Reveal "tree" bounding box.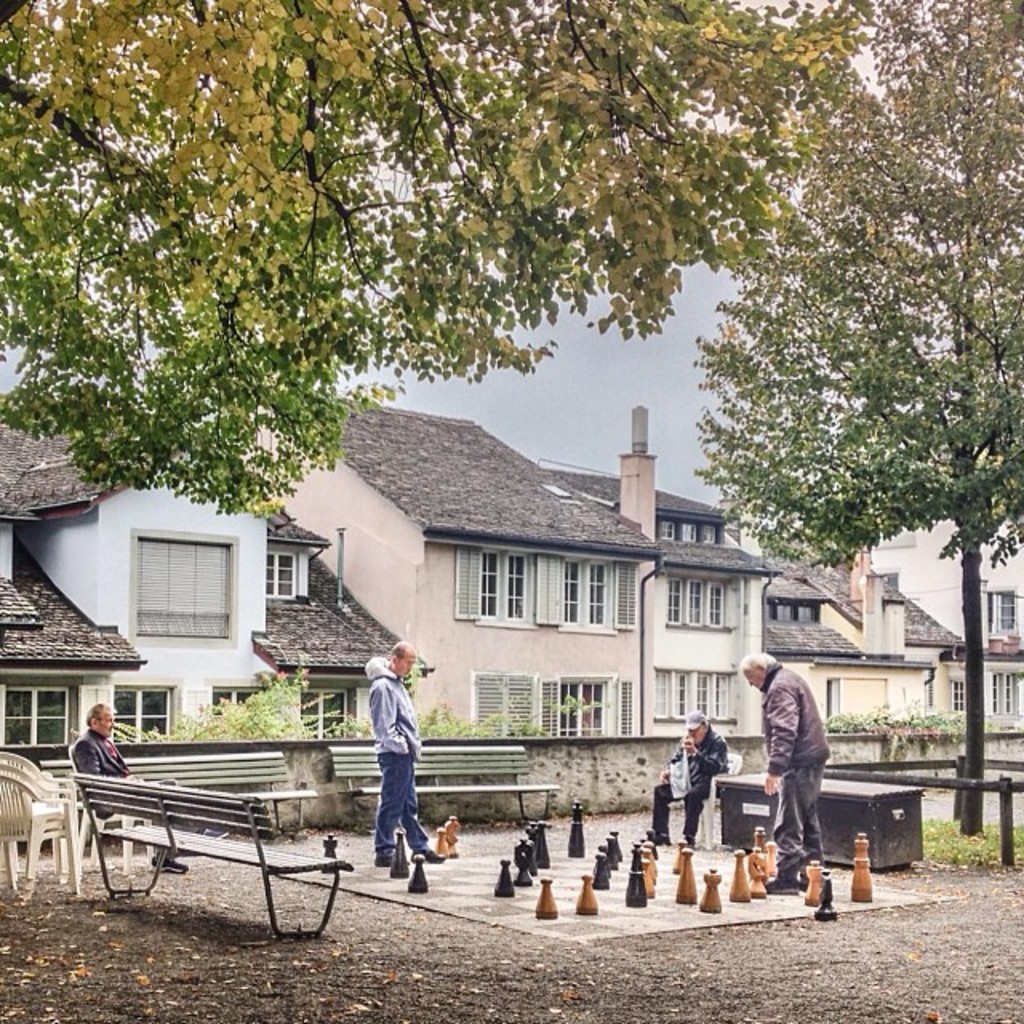
Revealed: 678:0:1022:848.
